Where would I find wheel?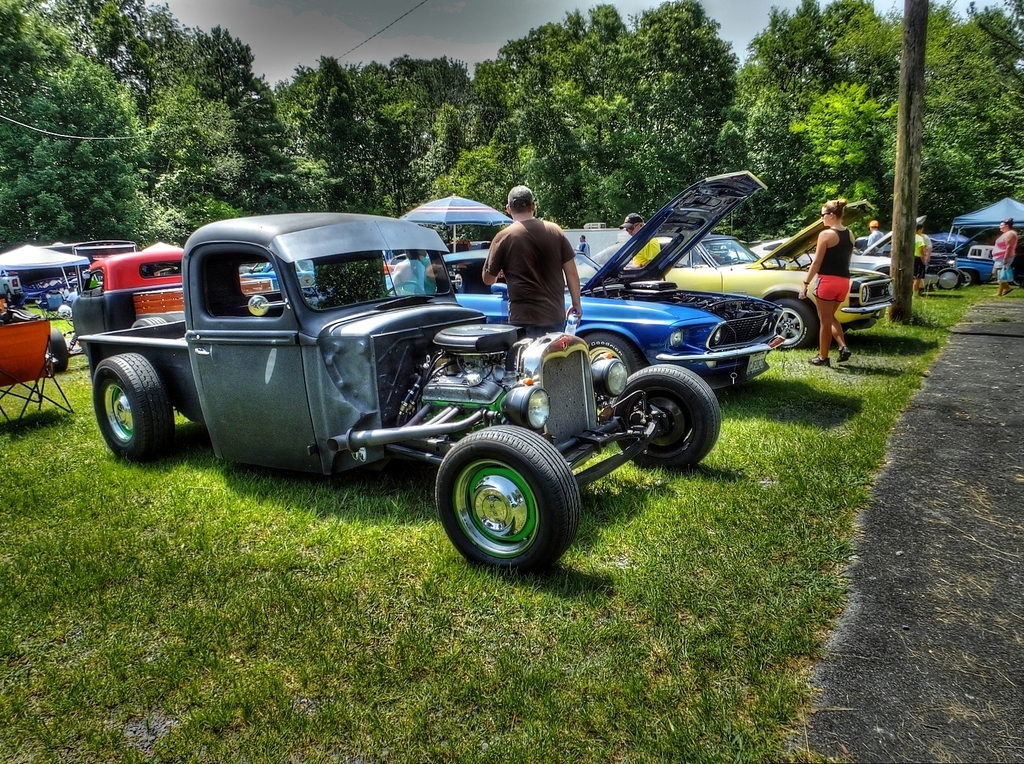
At x1=772 y1=298 x2=814 y2=350.
